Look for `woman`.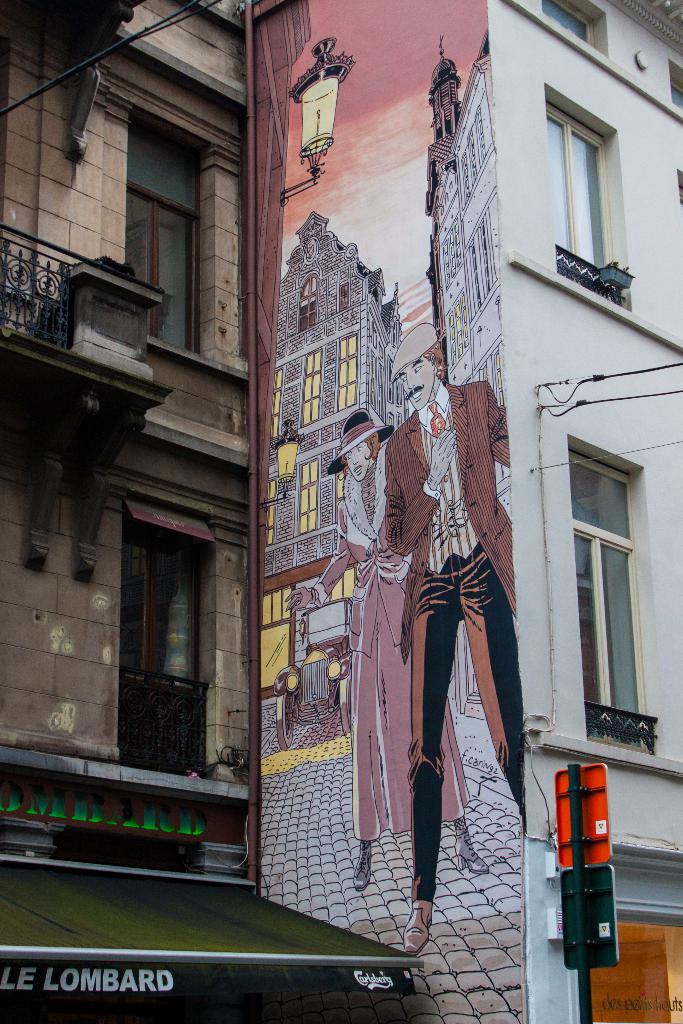
Found: locate(286, 412, 493, 892).
